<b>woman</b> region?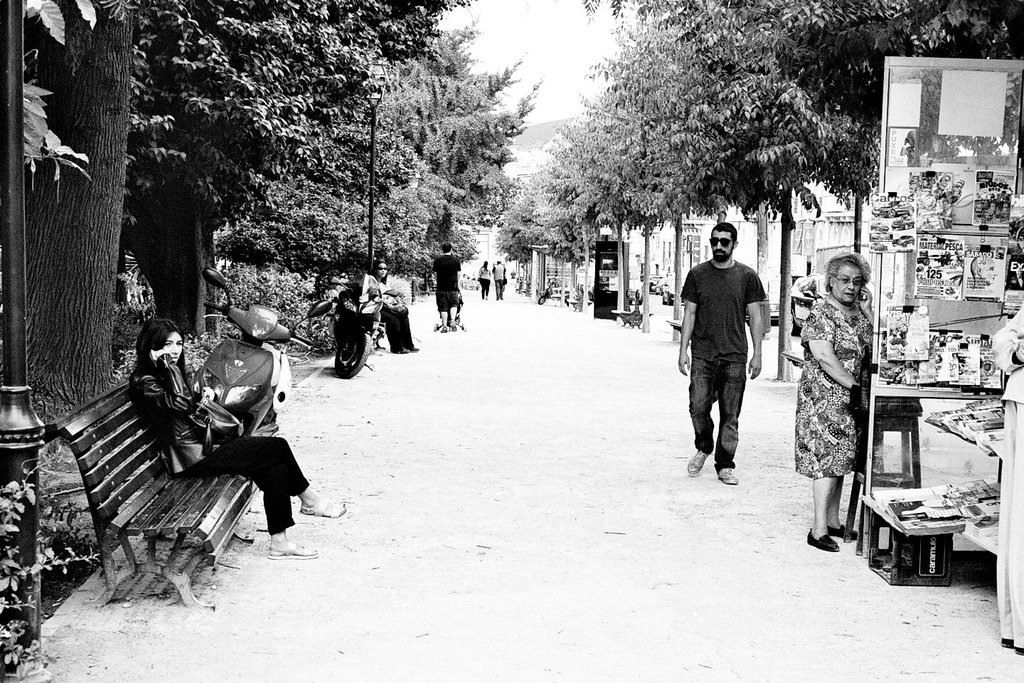
{"left": 130, "top": 319, "right": 347, "bottom": 556}
